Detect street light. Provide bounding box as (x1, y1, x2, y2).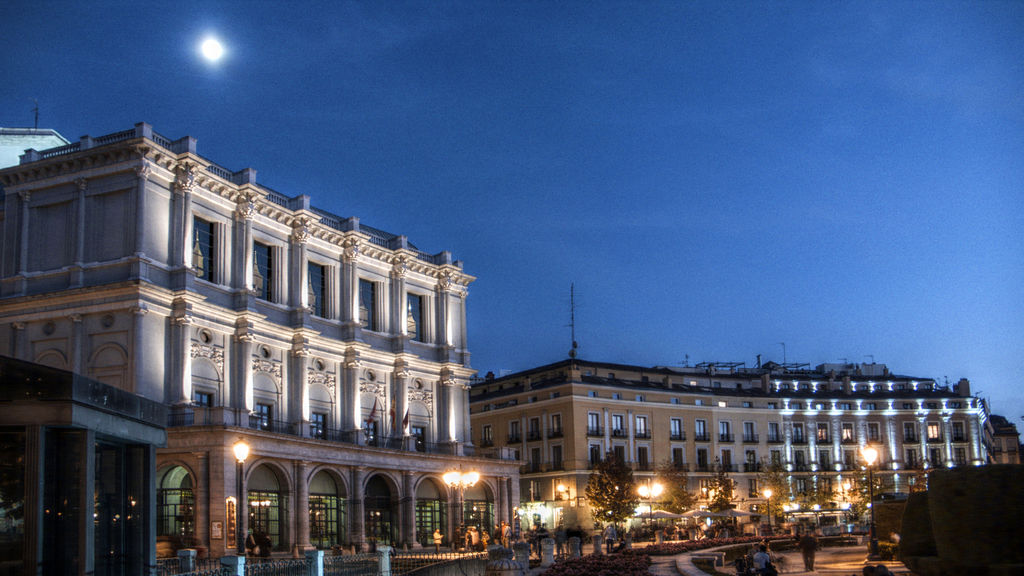
(858, 440, 883, 564).
